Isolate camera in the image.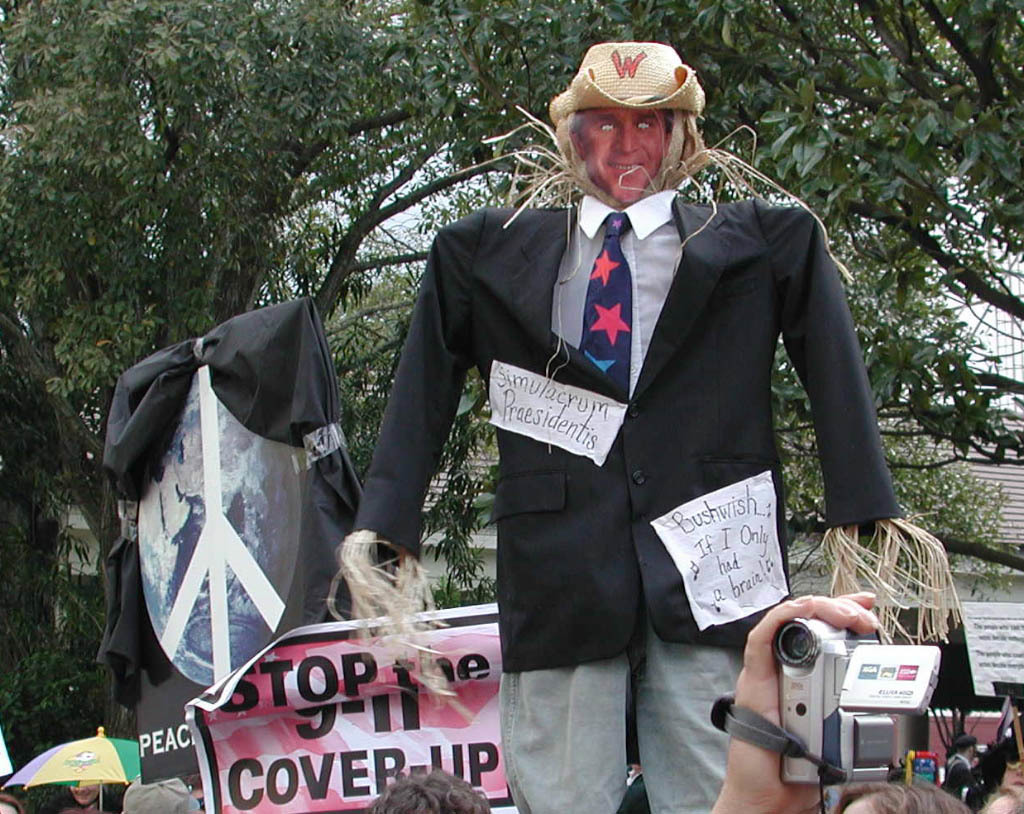
Isolated region: select_region(719, 584, 952, 780).
